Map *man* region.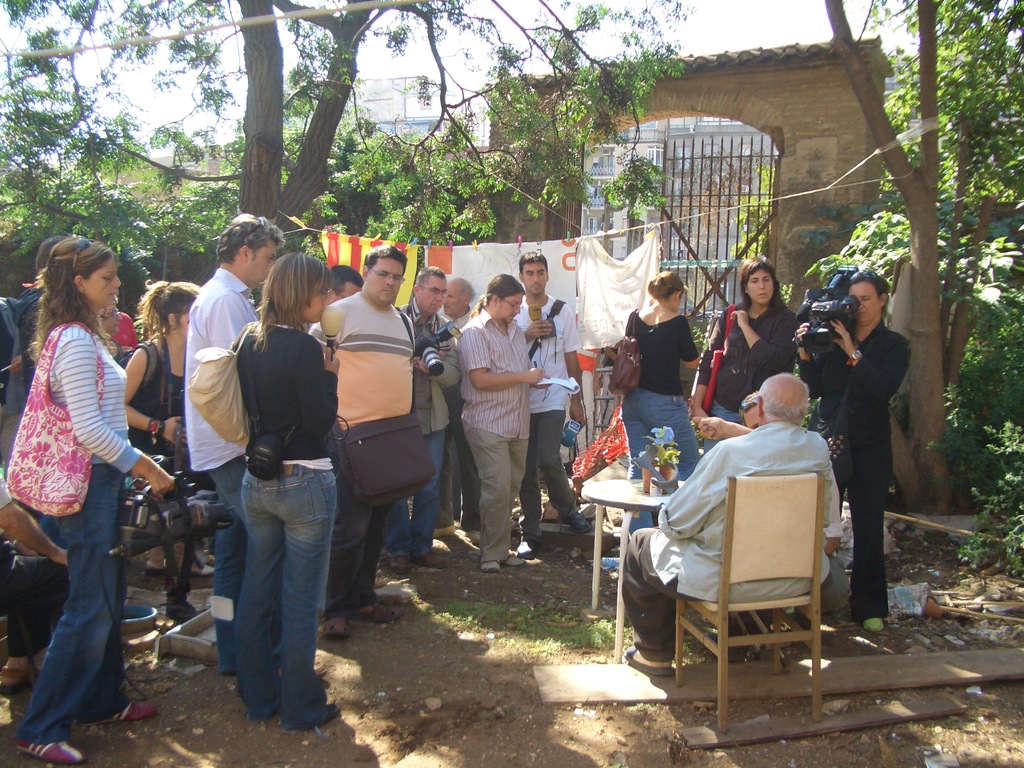
Mapped to Rect(450, 268, 550, 574).
